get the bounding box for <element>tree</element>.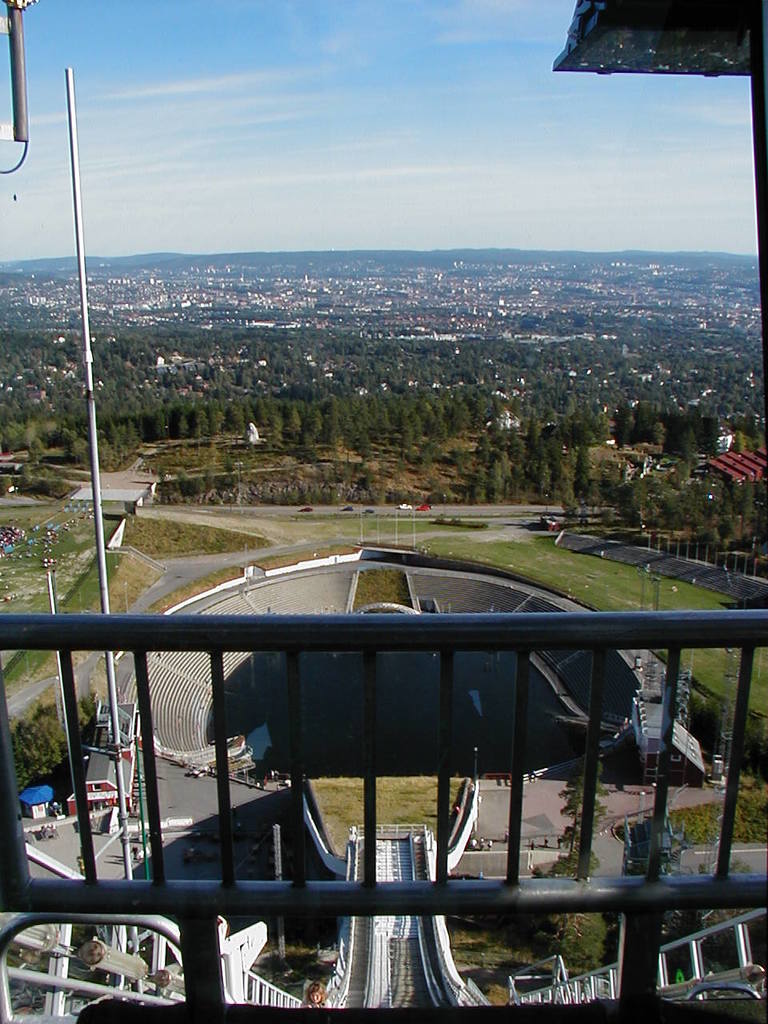
Rect(552, 477, 575, 508).
